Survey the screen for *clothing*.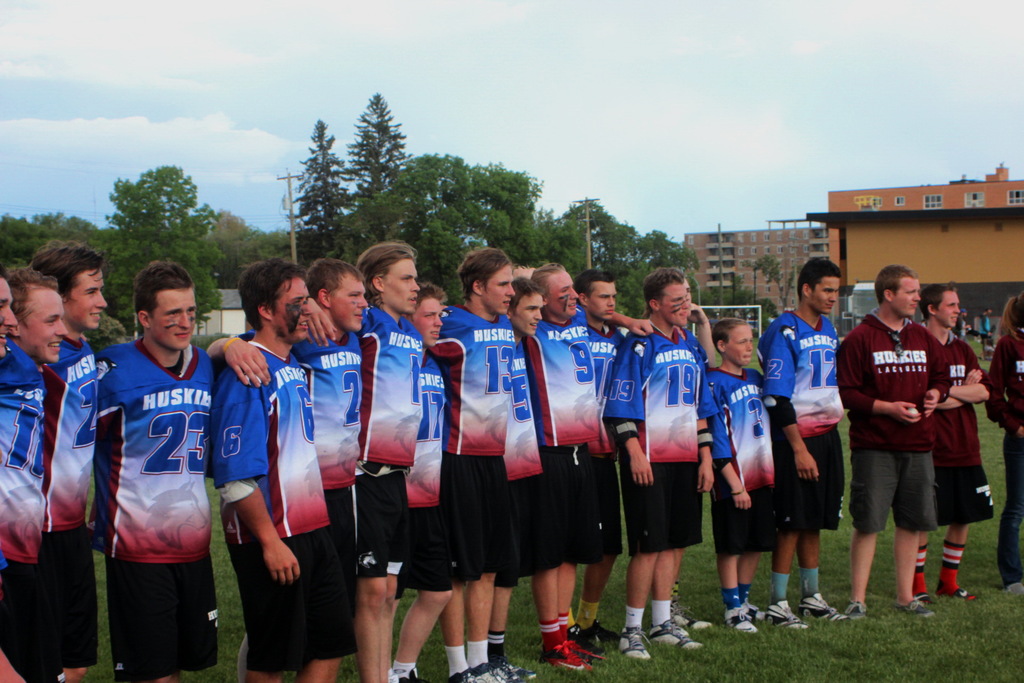
Survey found: box(977, 328, 1023, 591).
